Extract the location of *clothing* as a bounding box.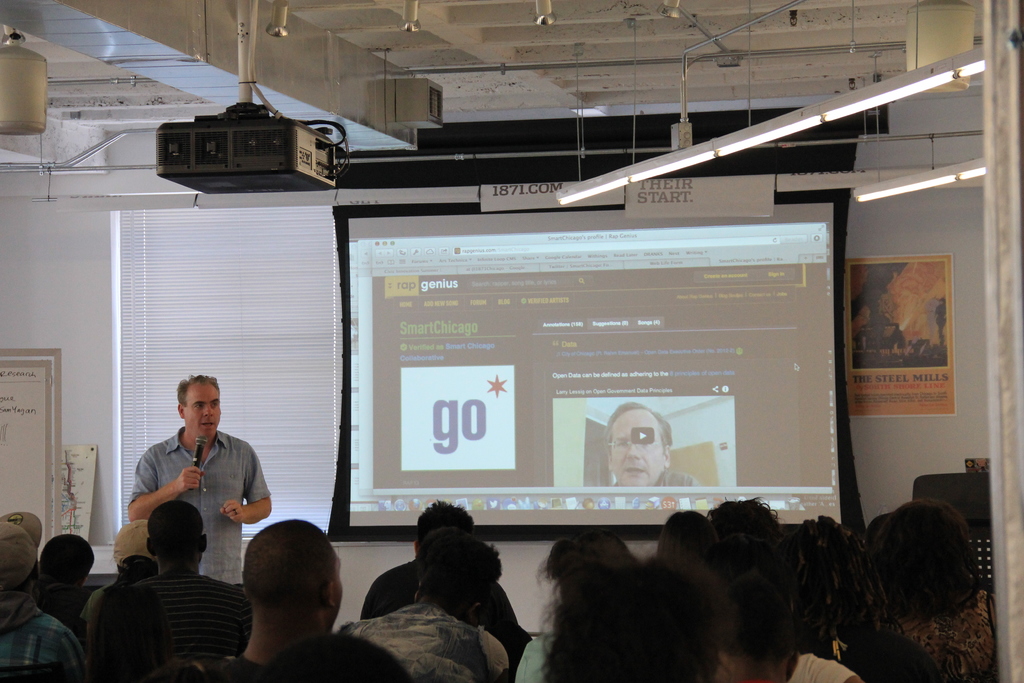
[127, 425, 280, 586].
